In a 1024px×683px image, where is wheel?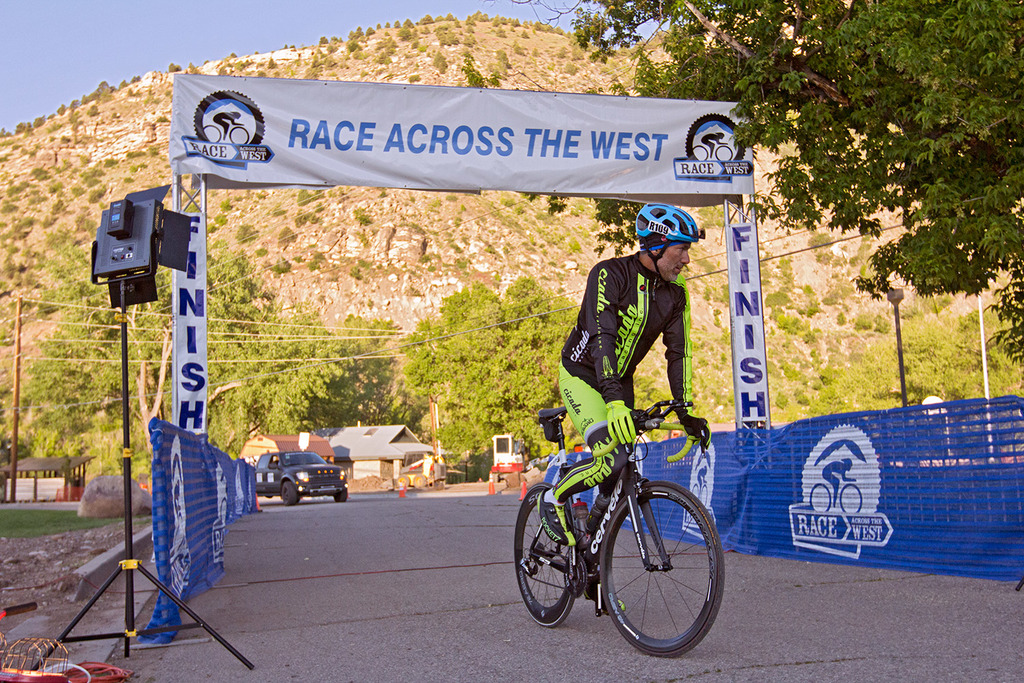
Rect(810, 484, 831, 515).
